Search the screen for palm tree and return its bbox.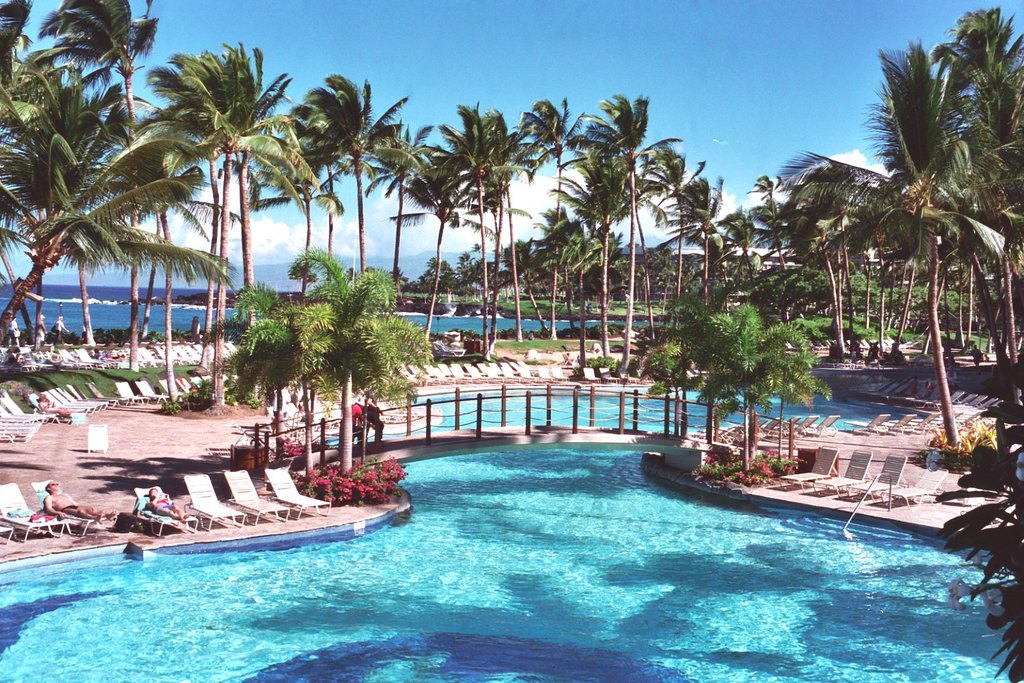
Found: left=634, top=124, right=692, bottom=333.
